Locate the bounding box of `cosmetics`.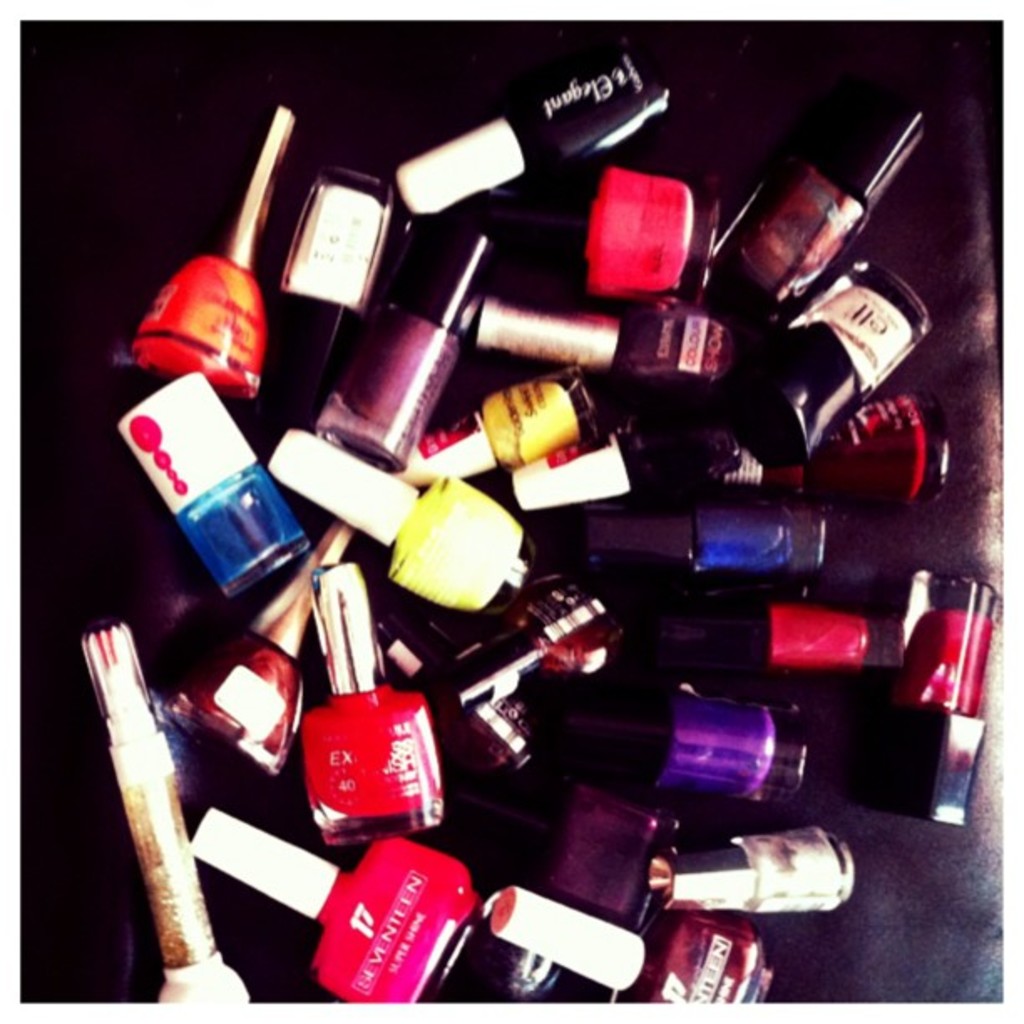
Bounding box: (925, 714, 989, 828).
